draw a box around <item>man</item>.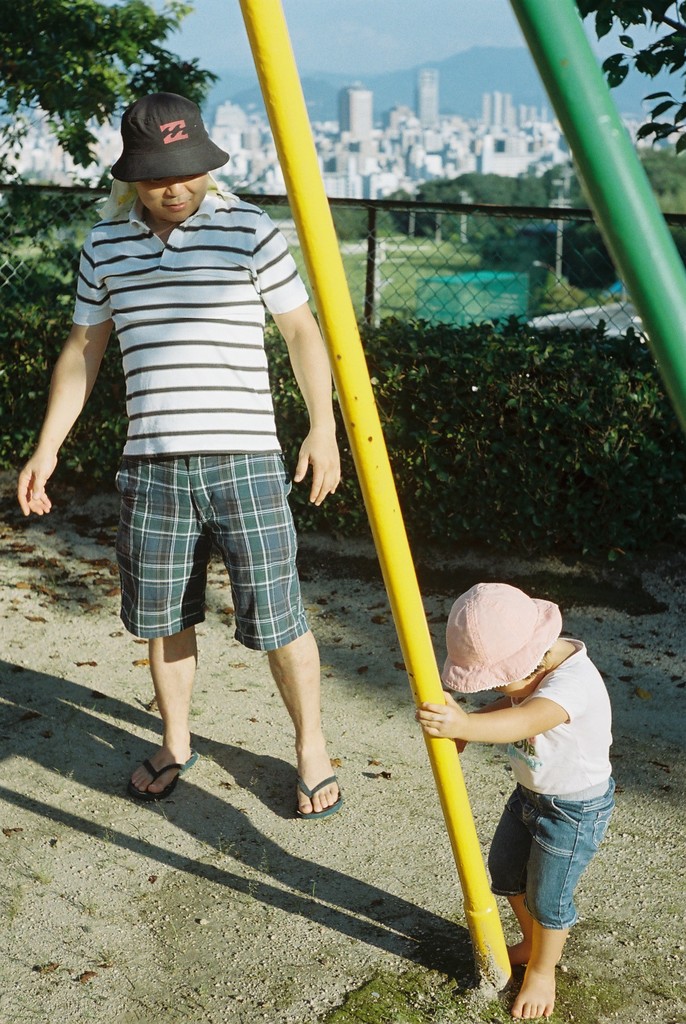
rect(9, 96, 347, 829).
